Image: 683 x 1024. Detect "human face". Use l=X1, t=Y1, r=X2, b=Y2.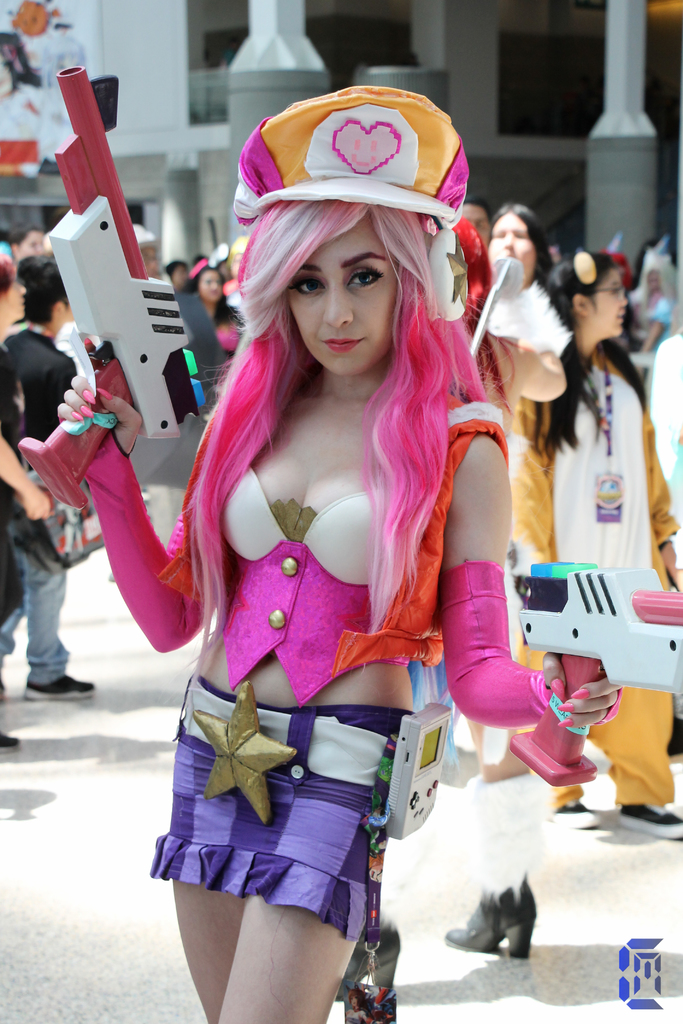
l=492, t=211, r=539, b=279.
